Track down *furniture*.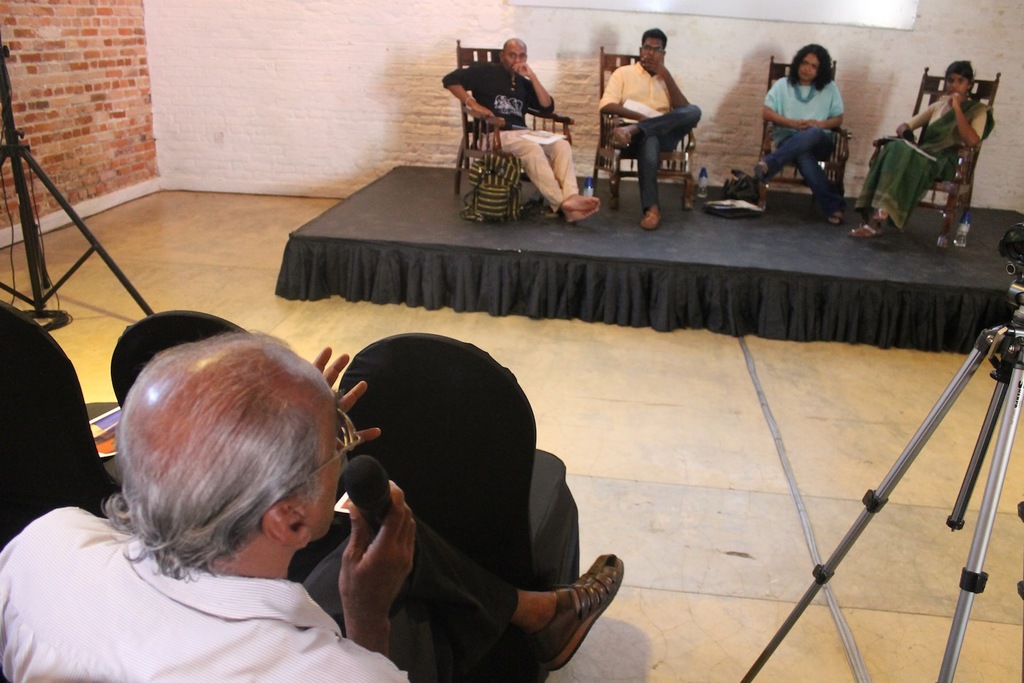
Tracked to x1=111 y1=310 x2=350 y2=583.
